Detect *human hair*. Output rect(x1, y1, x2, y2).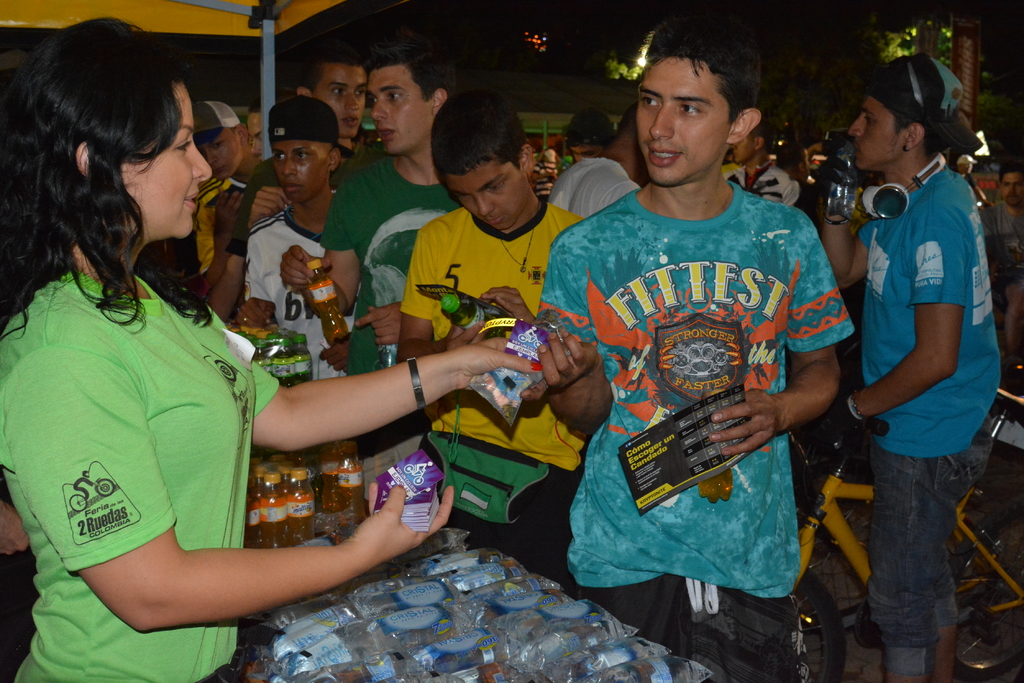
rect(294, 35, 371, 92).
